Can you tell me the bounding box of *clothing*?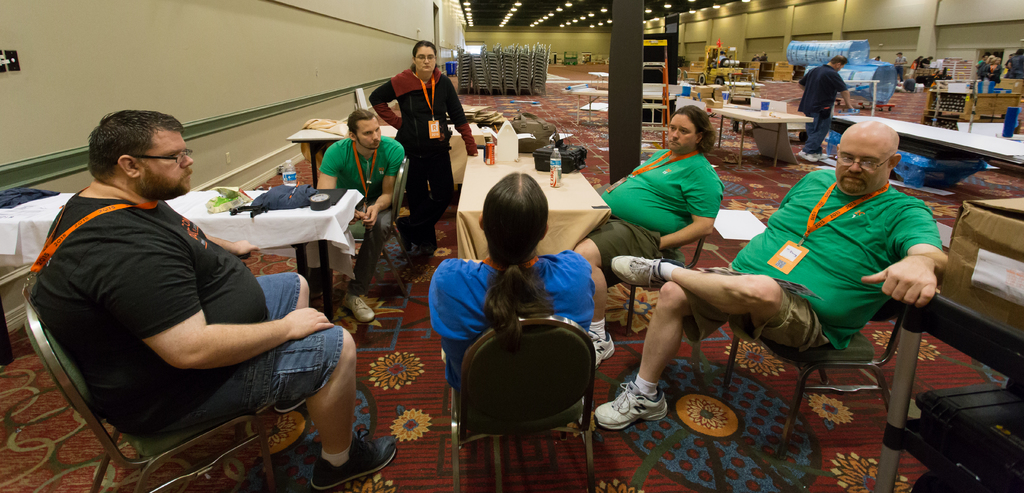
792/63/853/149.
